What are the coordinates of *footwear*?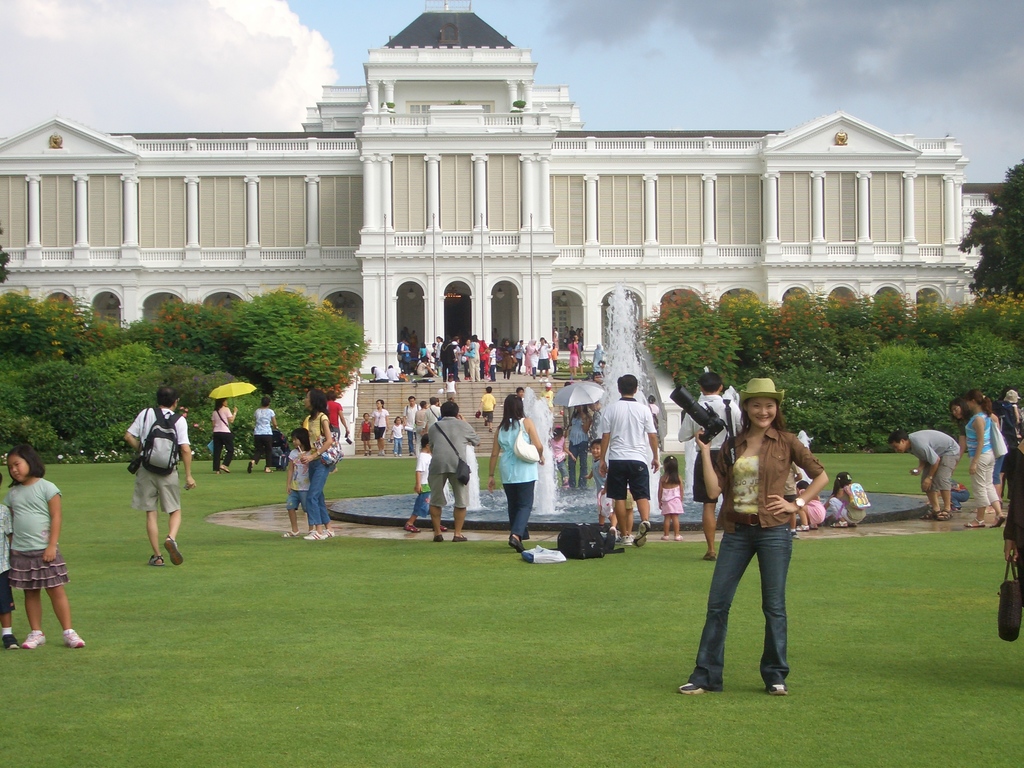
{"left": 991, "top": 515, "right": 1004, "bottom": 528}.
